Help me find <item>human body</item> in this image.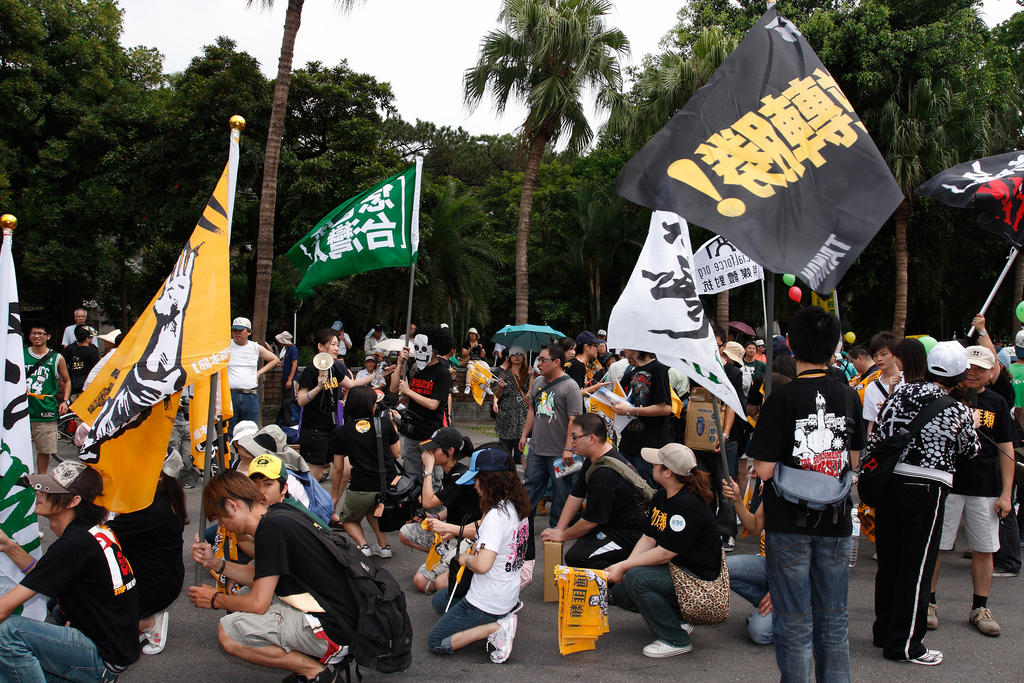
Found it: Rect(948, 389, 1020, 637).
